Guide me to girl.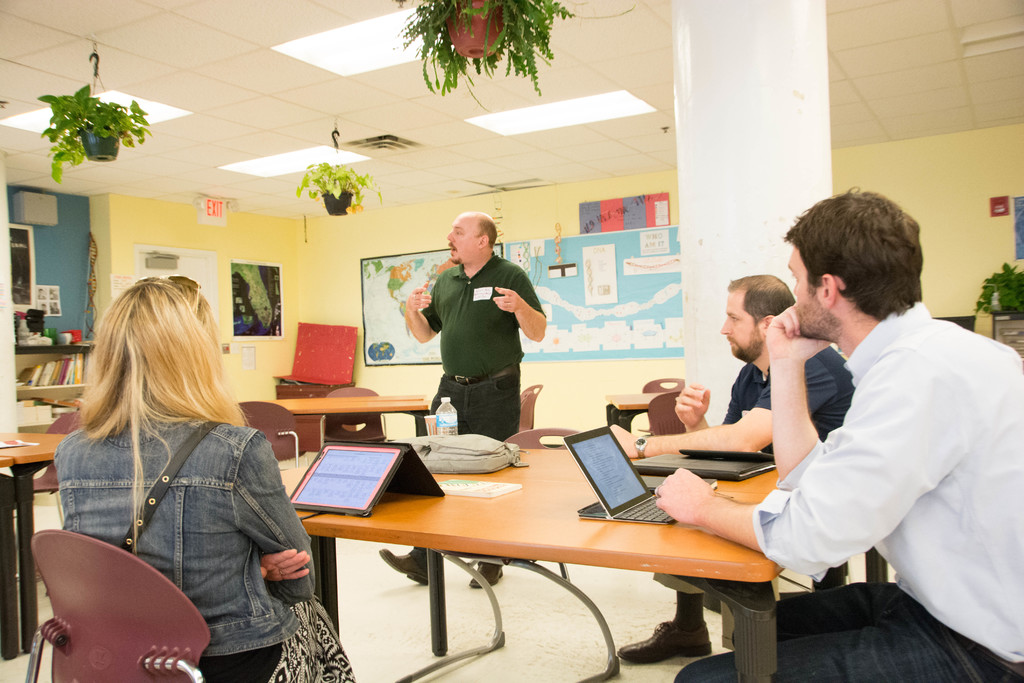
Guidance: <bbox>38, 269, 315, 666</bbox>.
